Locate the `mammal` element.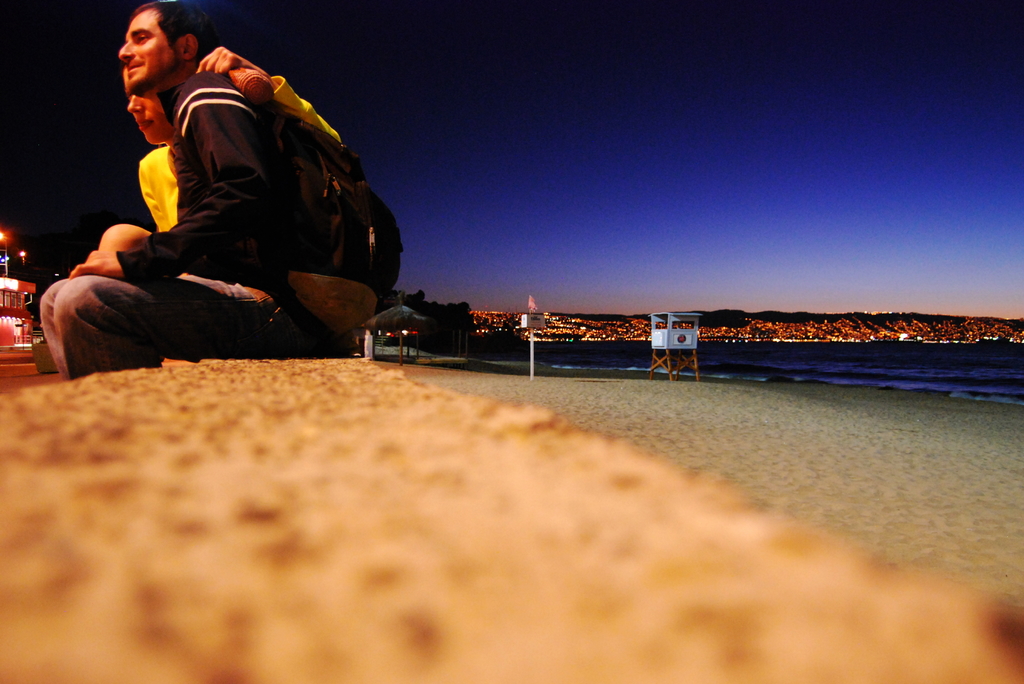
Element bbox: (left=36, top=0, right=307, bottom=388).
